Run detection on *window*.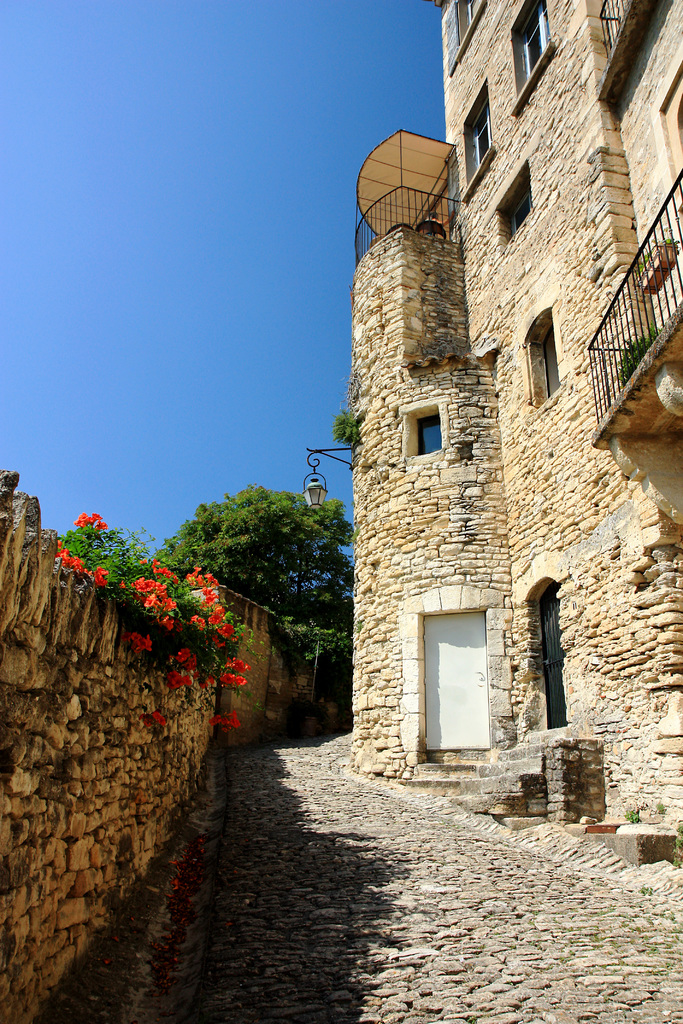
Result: <box>406,401,447,459</box>.
